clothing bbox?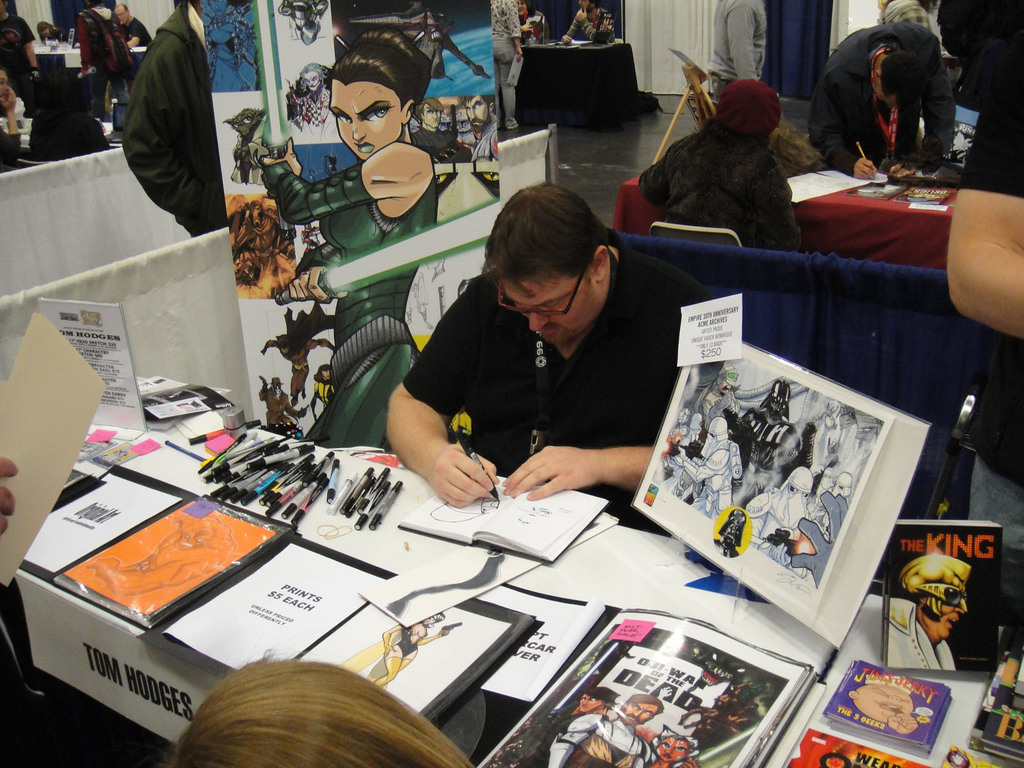
(815, 8, 964, 169)
